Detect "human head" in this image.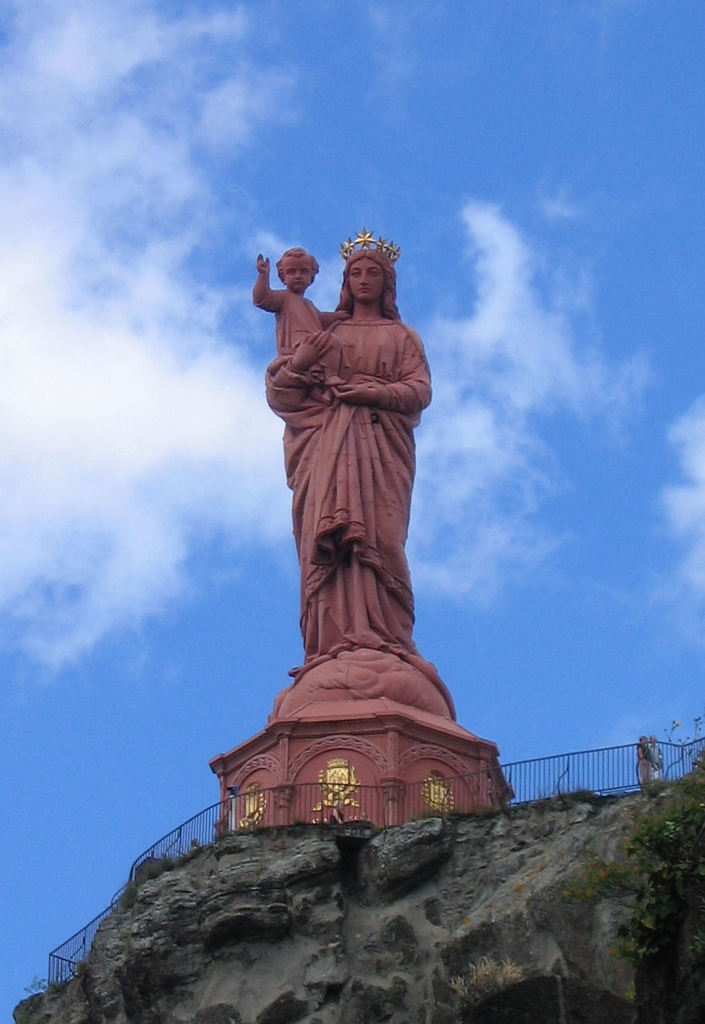
Detection: crop(343, 251, 392, 307).
